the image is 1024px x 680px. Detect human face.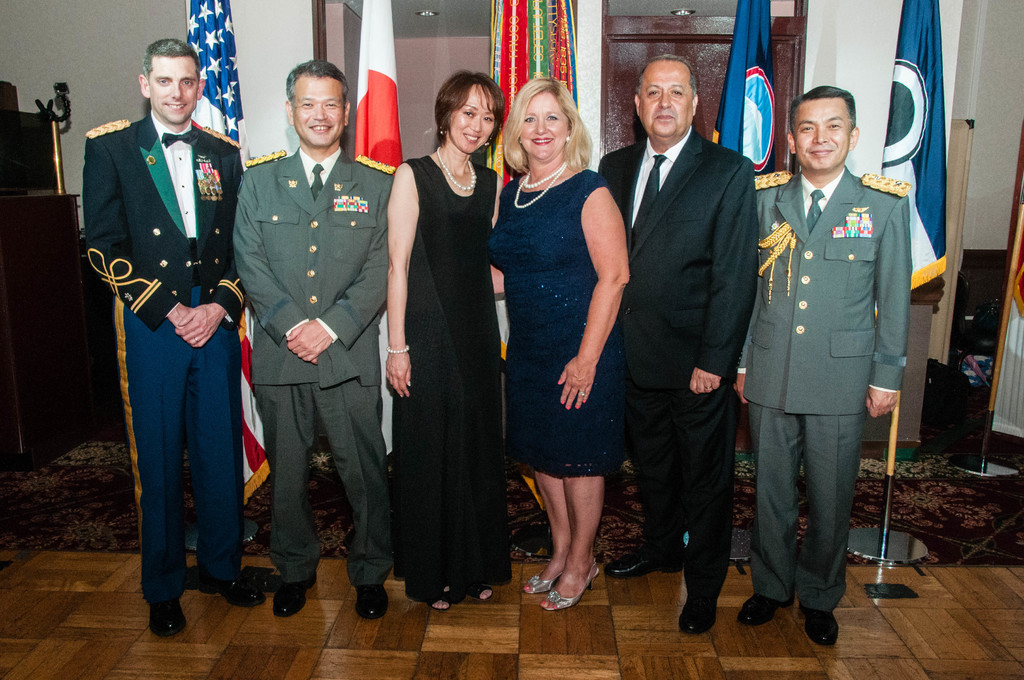
Detection: 450 89 495 150.
